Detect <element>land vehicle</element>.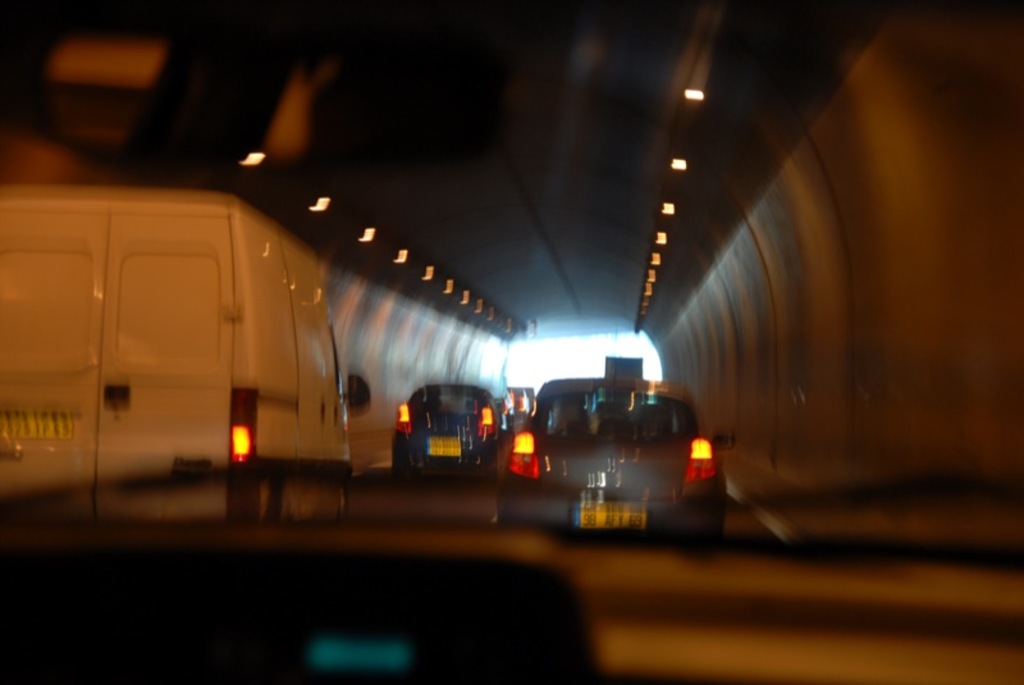
Detected at left=394, top=385, right=507, bottom=471.
